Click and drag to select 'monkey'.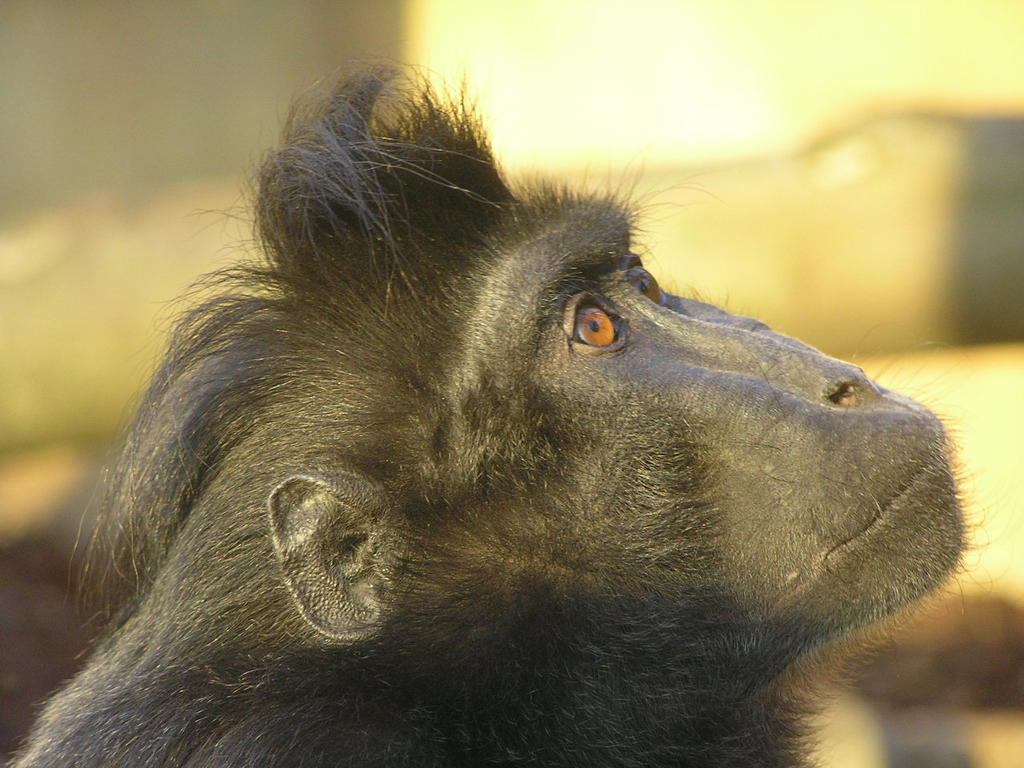
Selection: BBox(5, 58, 982, 767).
